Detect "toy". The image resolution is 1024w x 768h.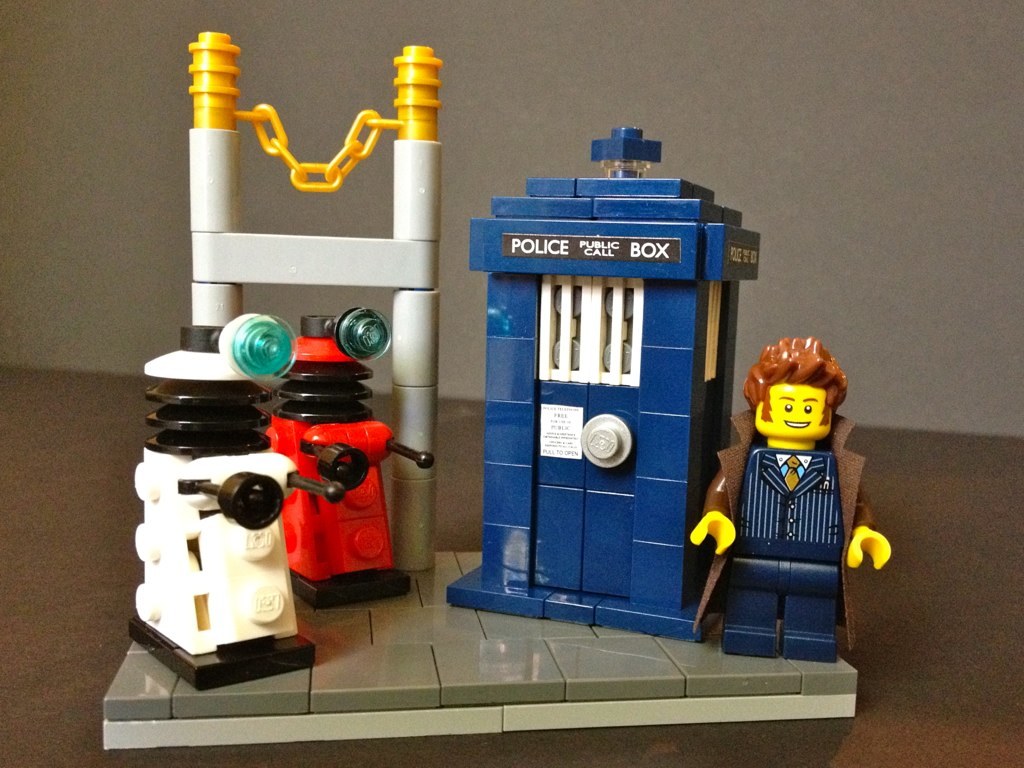
101 28 863 761.
